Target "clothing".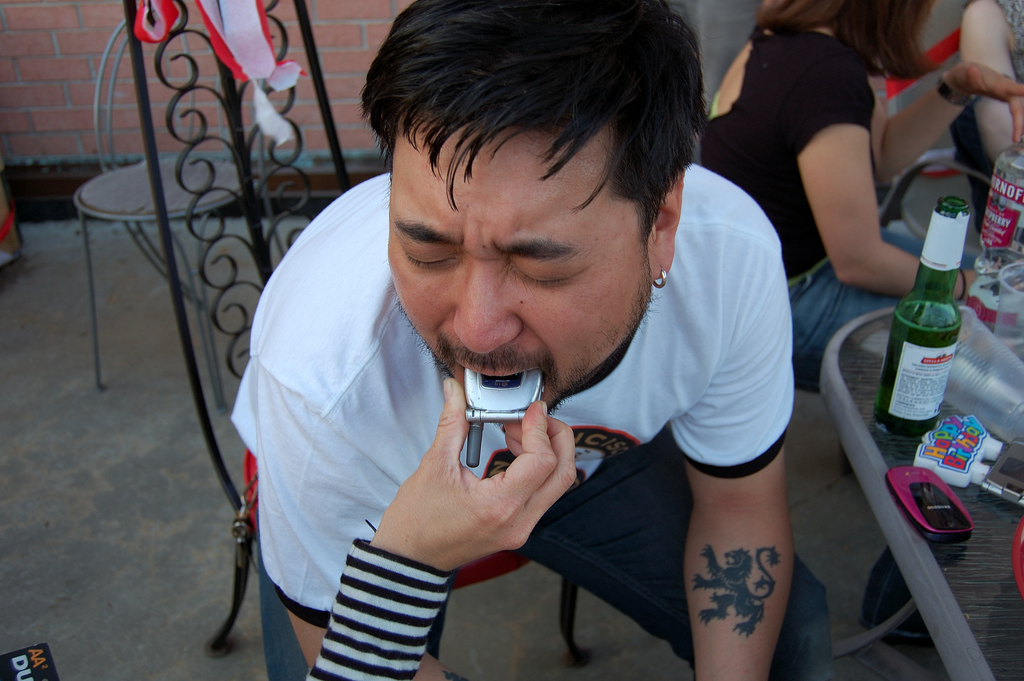
Target region: 995:0:1023:94.
